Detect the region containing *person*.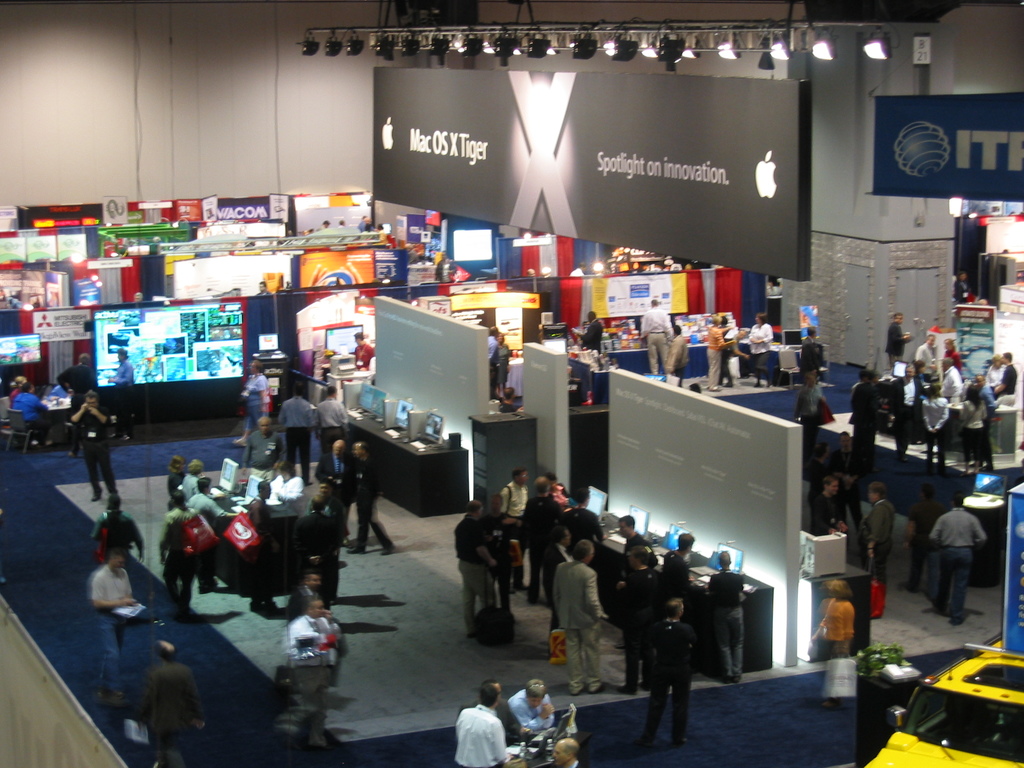
crop(109, 348, 136, 424).
